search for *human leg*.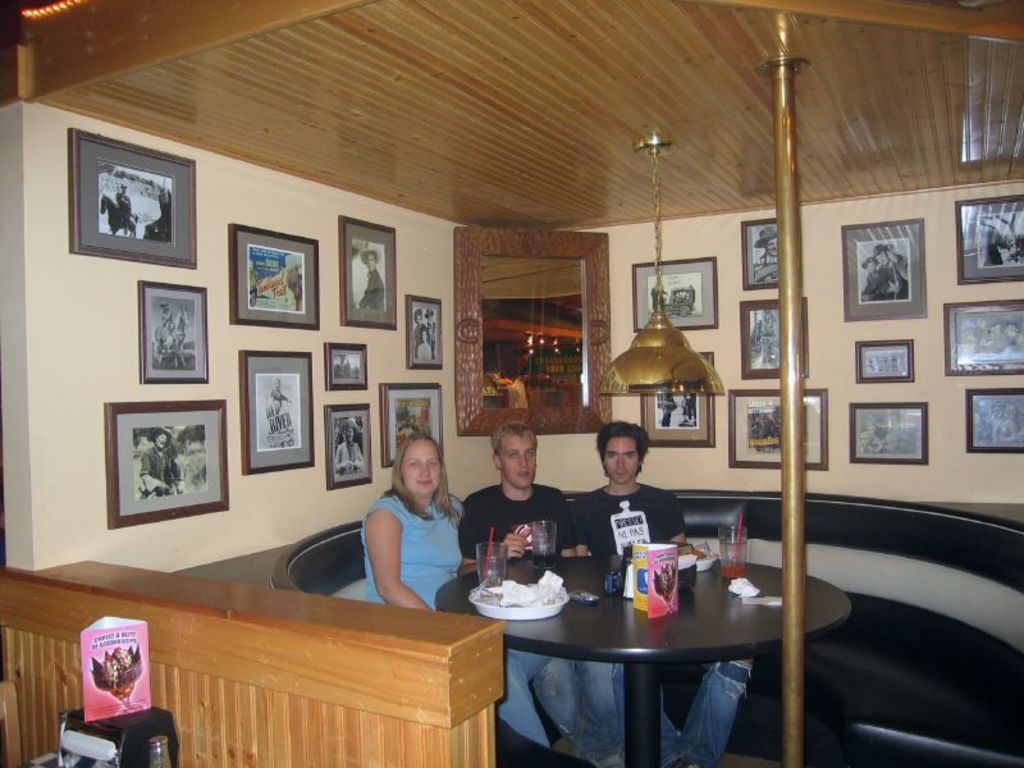
Found at <bbox>585, 664, 621, 748</bbox>.
